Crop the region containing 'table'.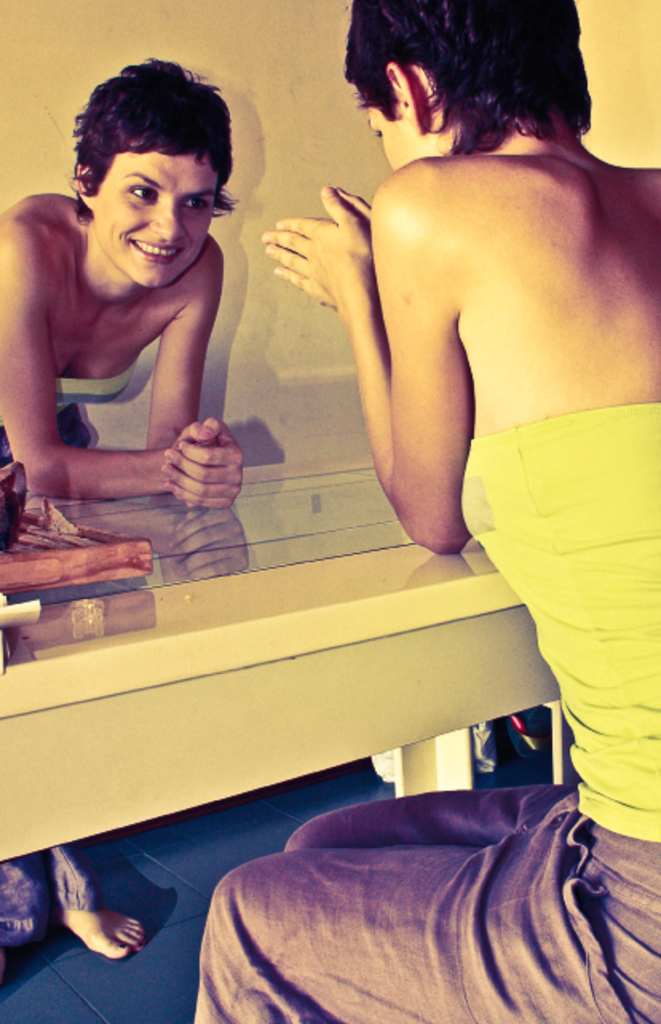
Crop region: 26 444 660 973.
